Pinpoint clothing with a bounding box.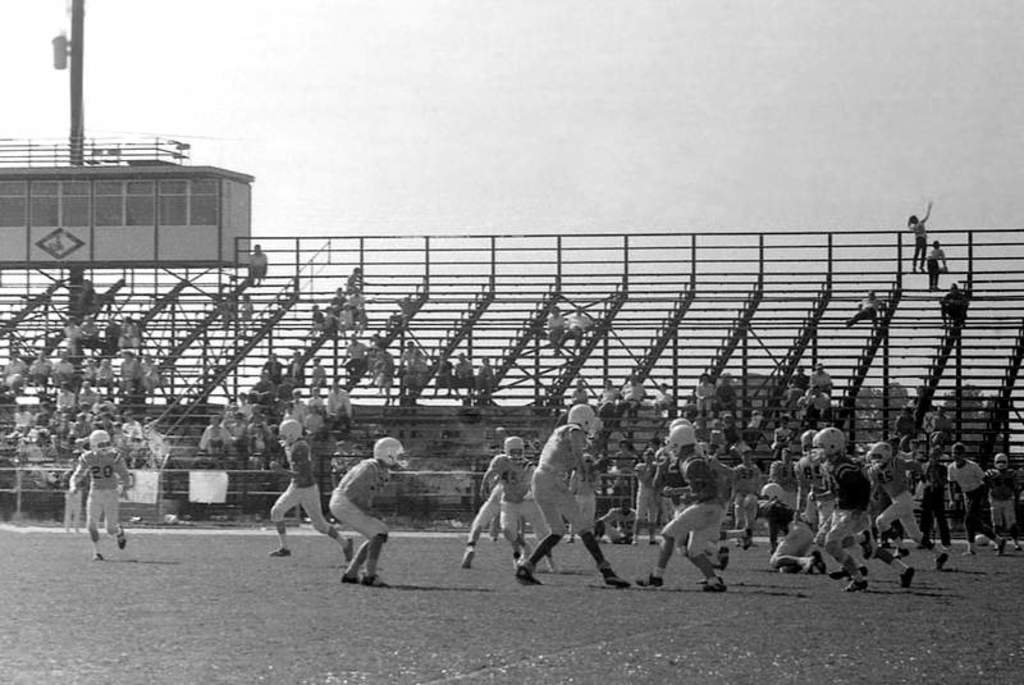
left=248, top=254, right=270, bottom=280.
